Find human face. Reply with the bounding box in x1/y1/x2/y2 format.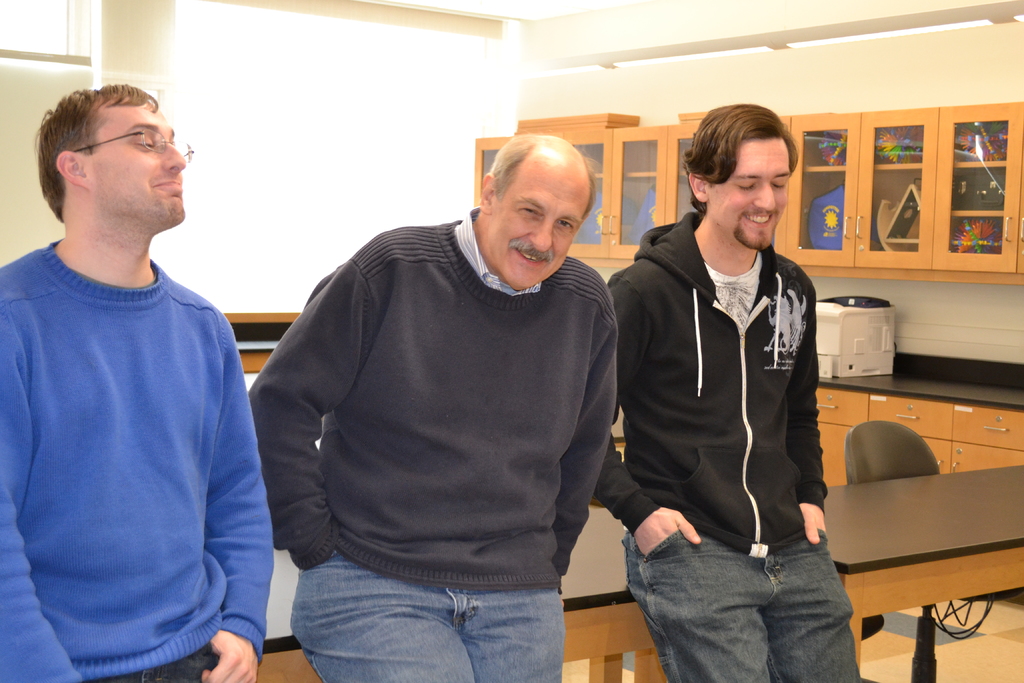
482/165/586/294.
